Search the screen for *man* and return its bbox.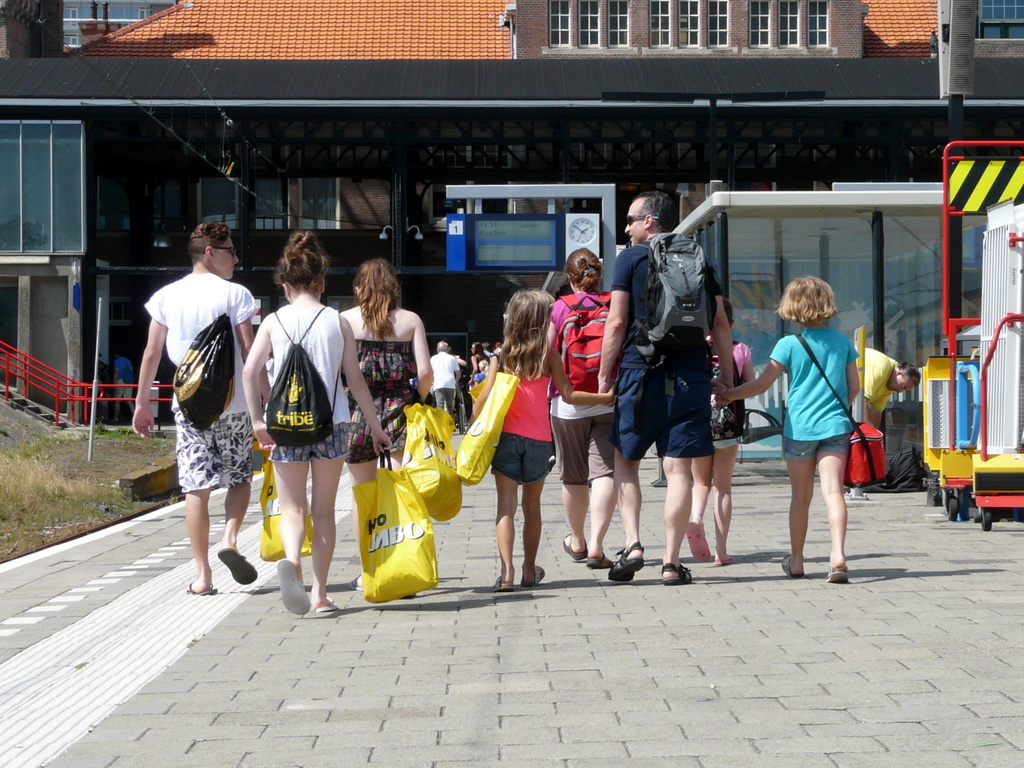
Found: Rect(145, 219, 255, 612).
